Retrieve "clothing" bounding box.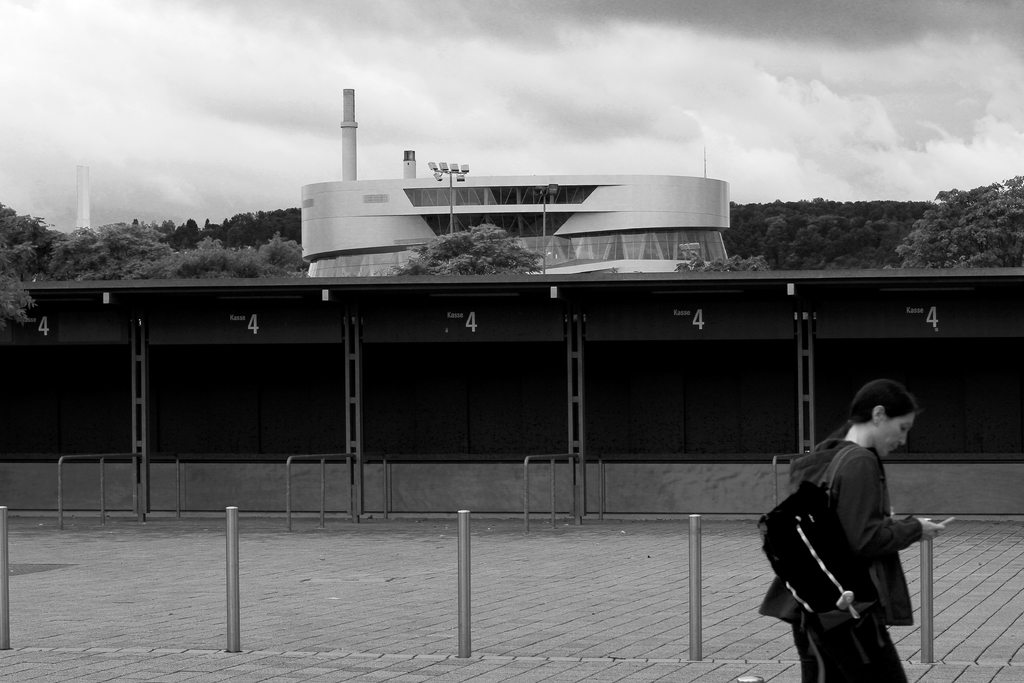
Bounding box: select_region(759, 436, 925, 682).
